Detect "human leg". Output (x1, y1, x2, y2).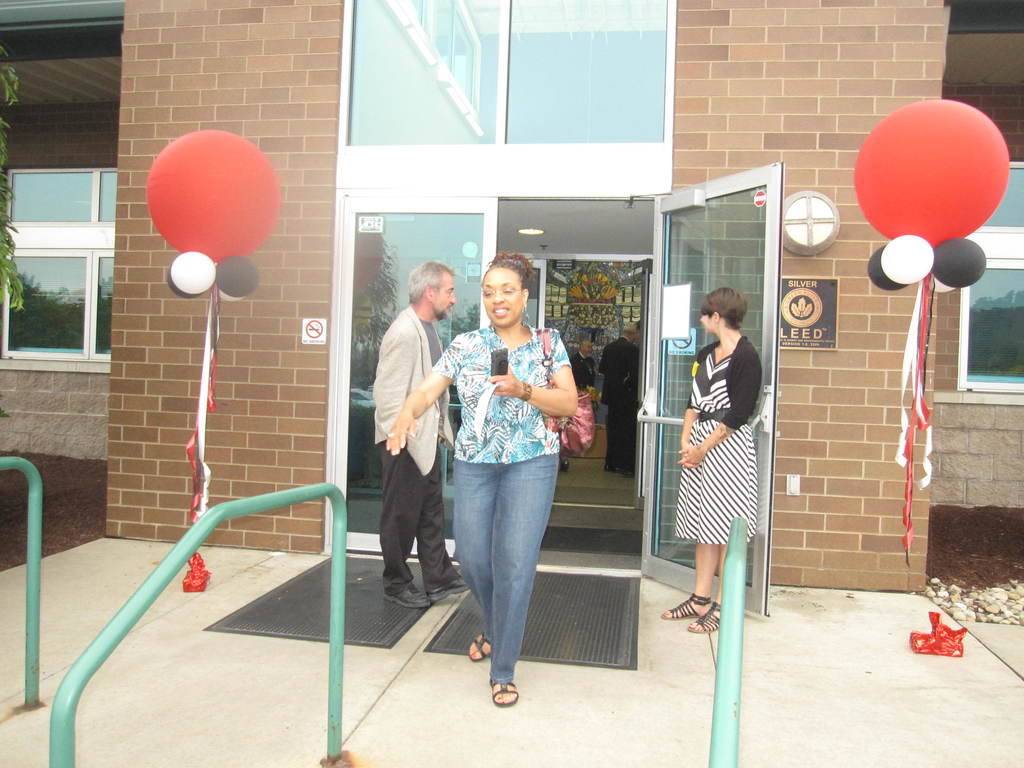
(673, 540, 719, 620).
